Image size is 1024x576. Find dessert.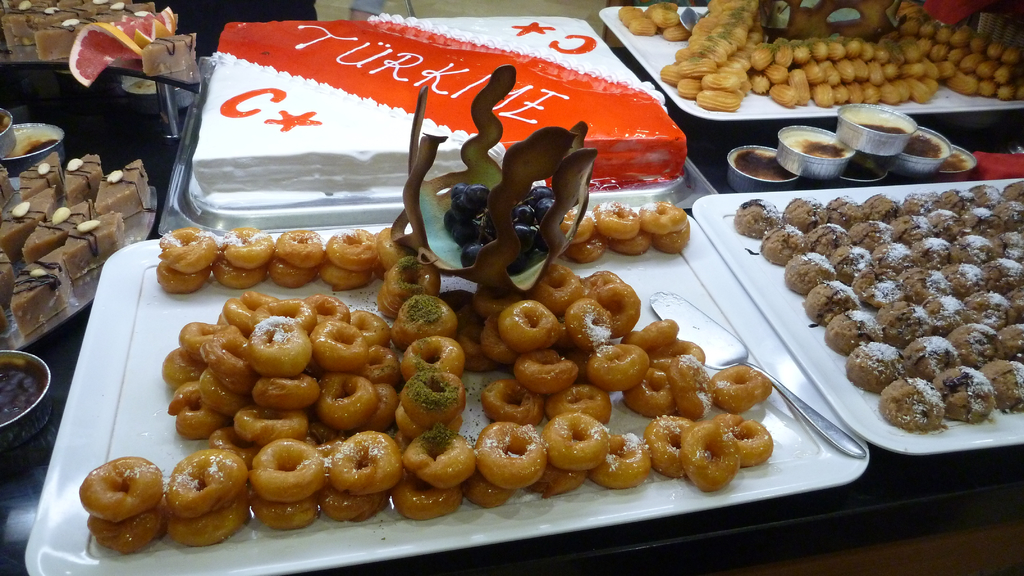
detection(837, 310, 881, 348).
